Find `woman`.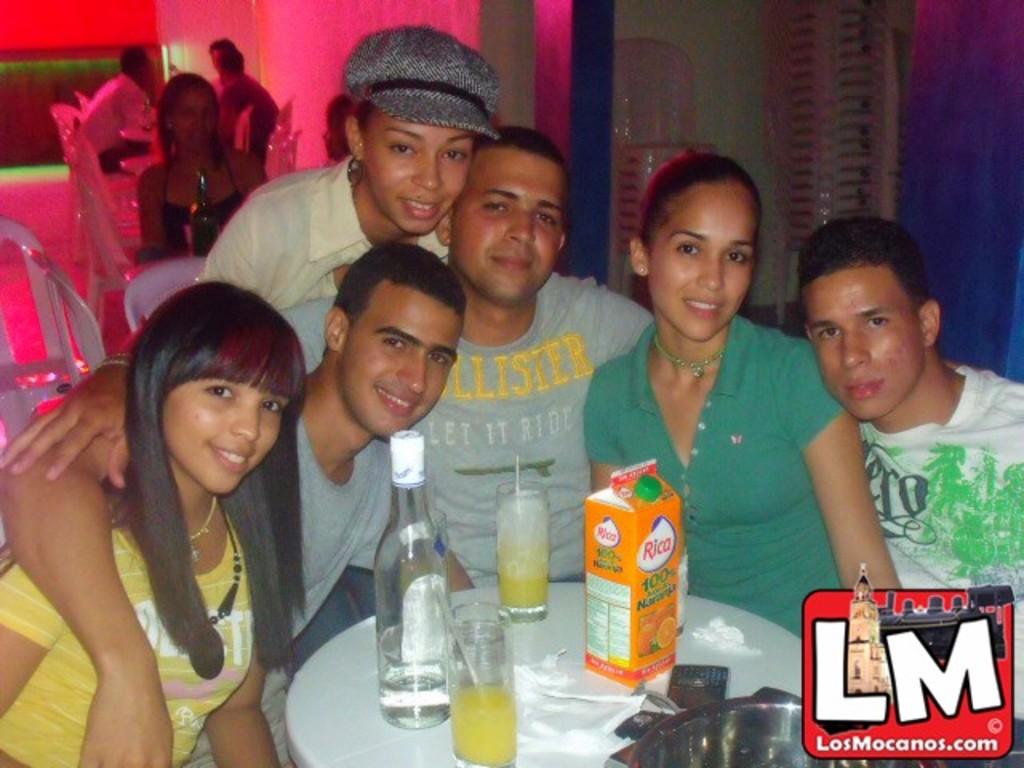
[131, 69, 264, 262].
